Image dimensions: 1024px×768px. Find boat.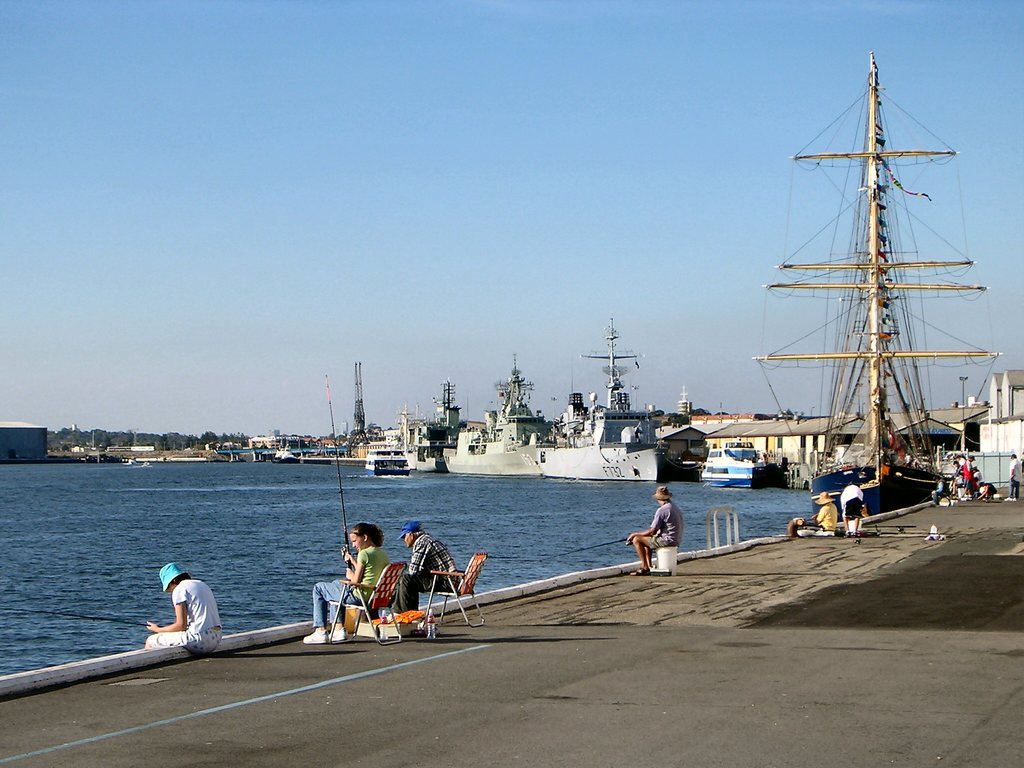
(left=274, top=440, right=307, bottom=462).
